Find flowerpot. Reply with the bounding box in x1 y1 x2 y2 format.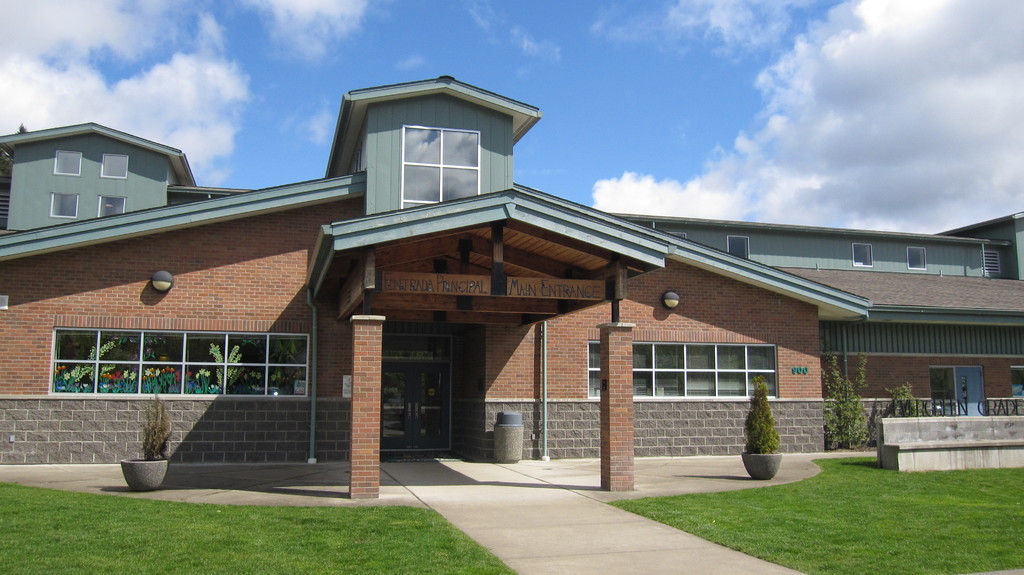
117 458 170 492.
